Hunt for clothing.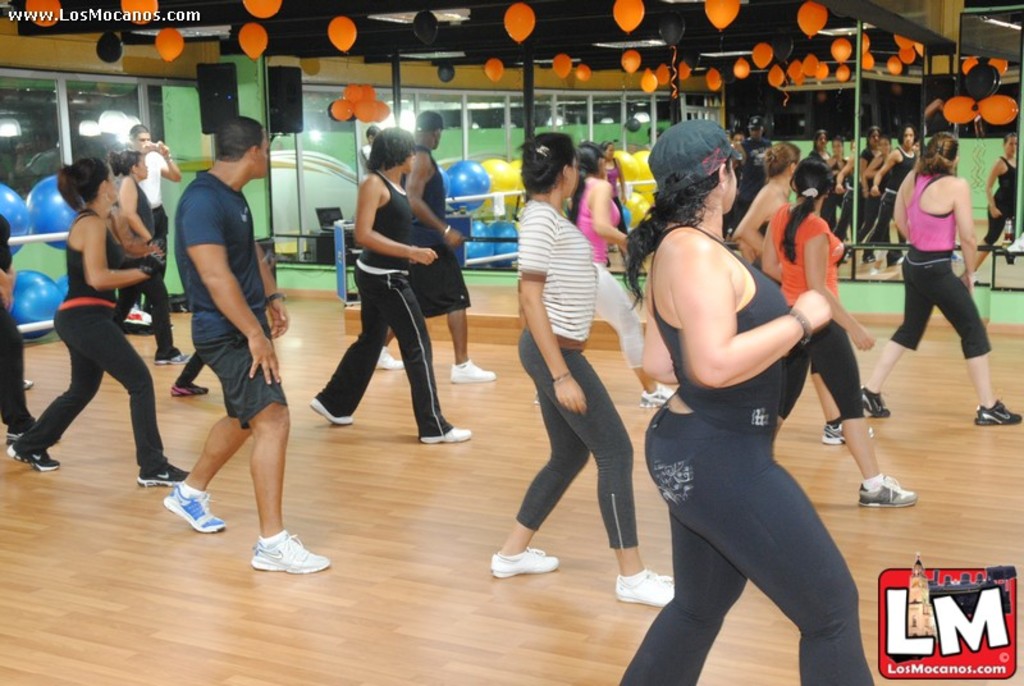
Hunted down at select_region(873, 142, 923, 250).
